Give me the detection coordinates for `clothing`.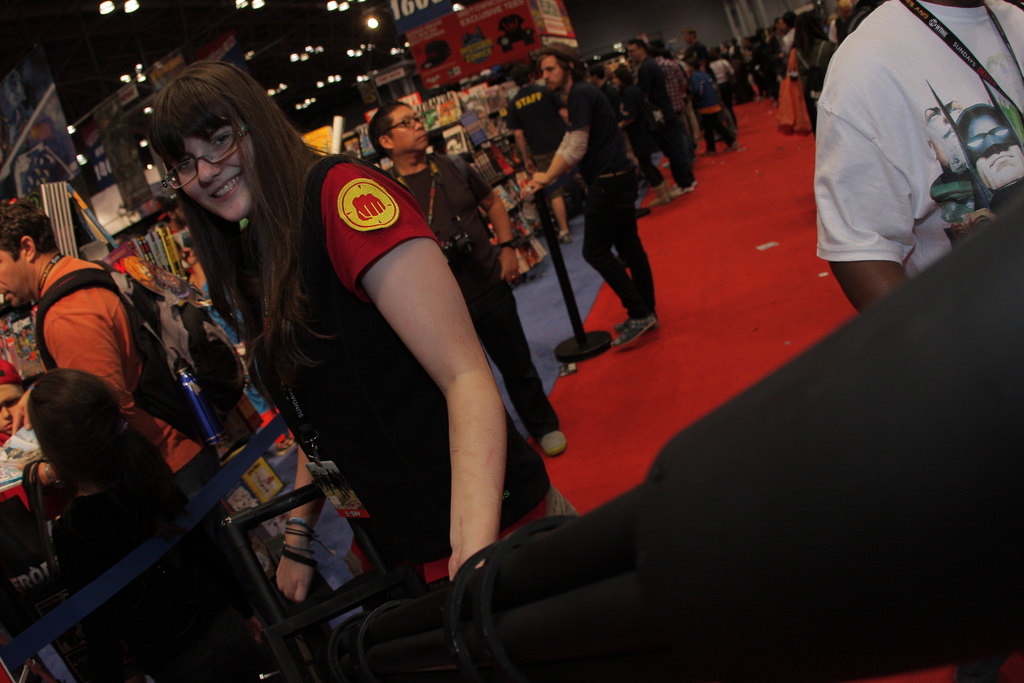
815:0:1018:302.
